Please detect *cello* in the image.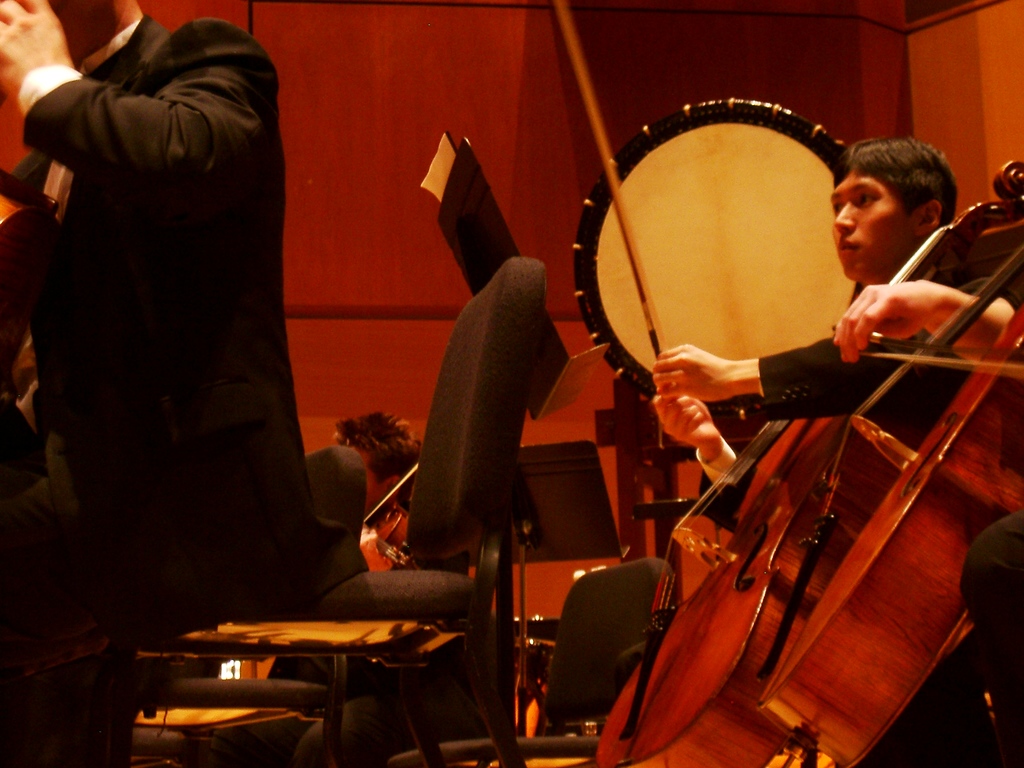
box(598, 237, 1023, 767).
